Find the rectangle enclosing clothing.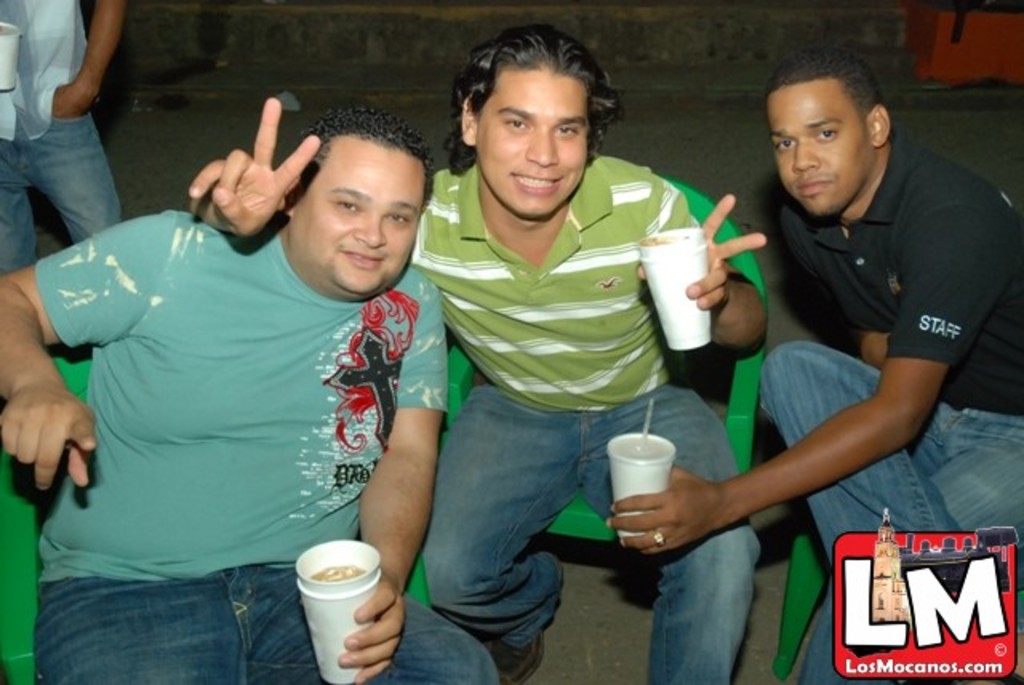
rect(754, 130, 1022, 683).
